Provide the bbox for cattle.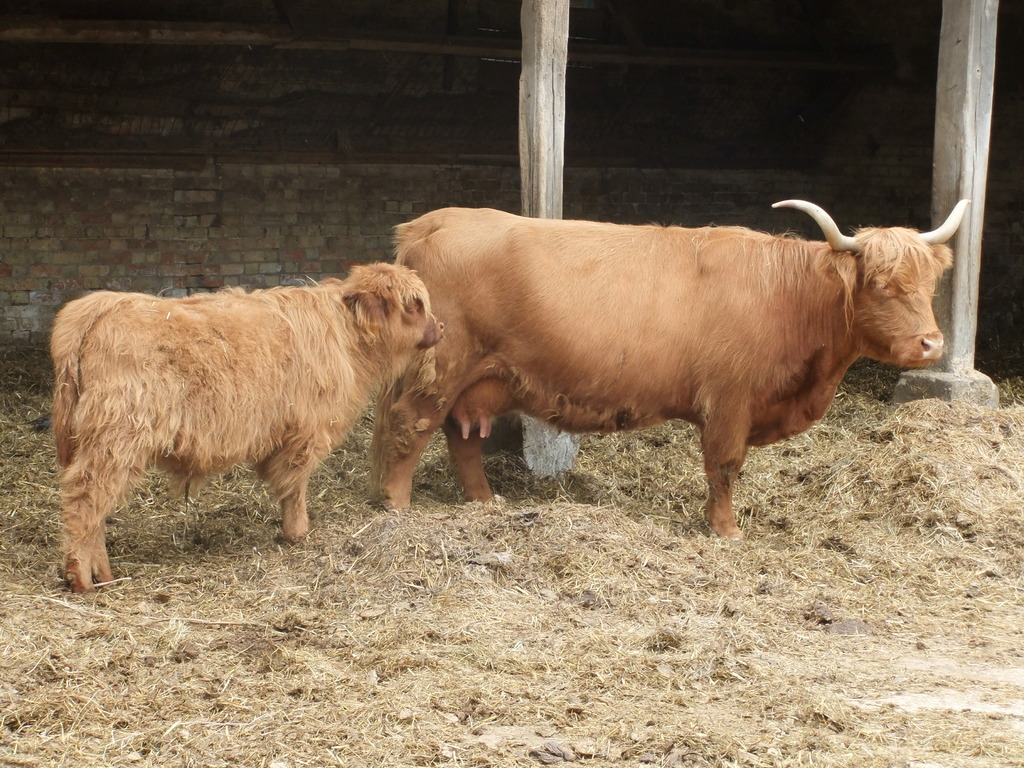
<bbox>51, 239, 419, 579</bbox>.
